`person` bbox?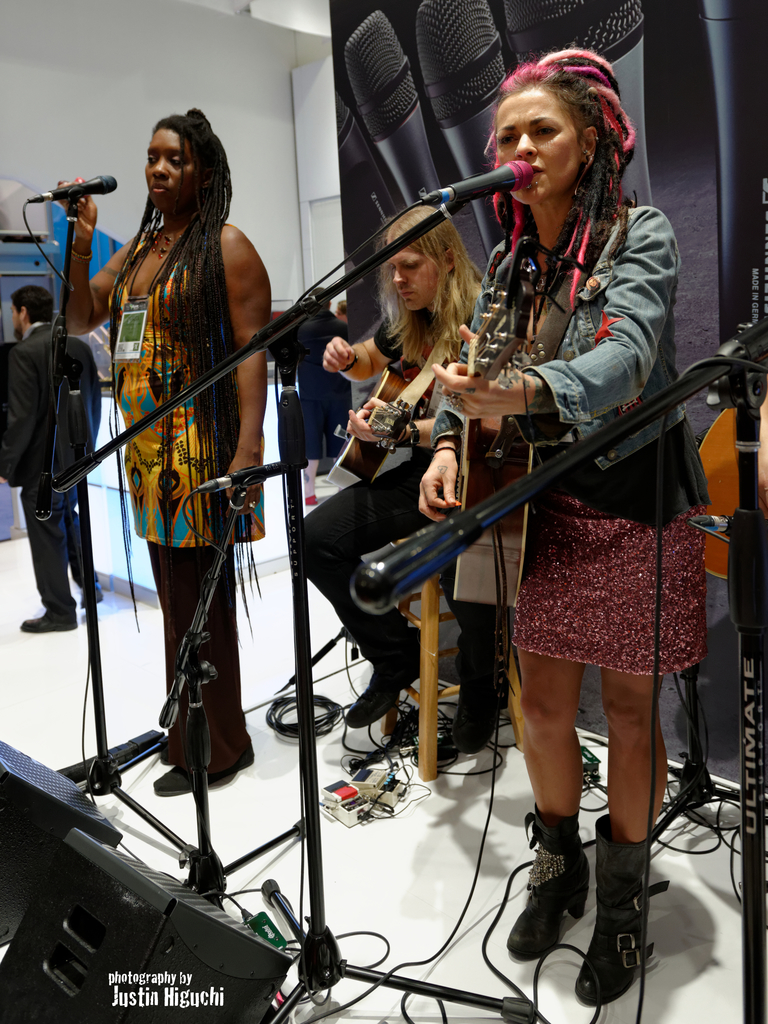
[45,106,268,795]
